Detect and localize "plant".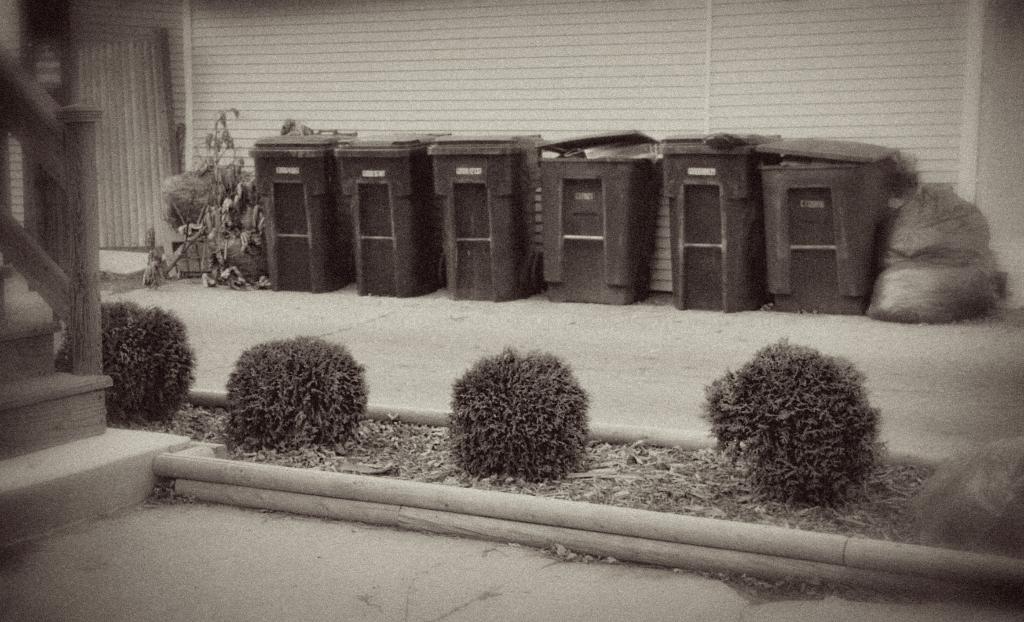
Localized at [47, 303, 194, 432].
